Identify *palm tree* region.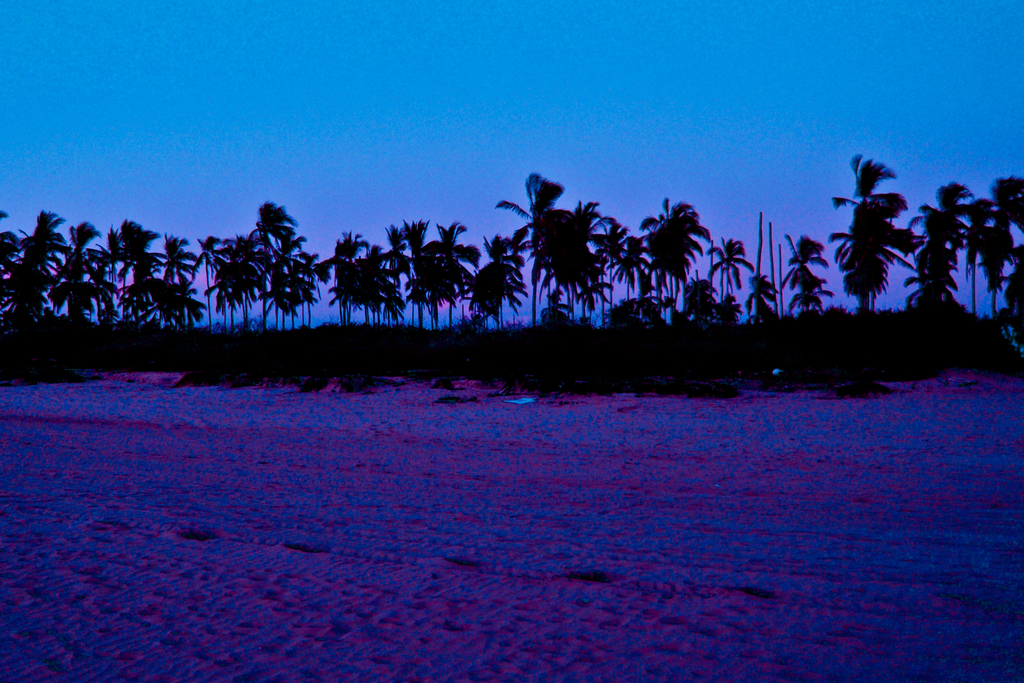
Region: <region>575, 196, 633, 335</region>.
